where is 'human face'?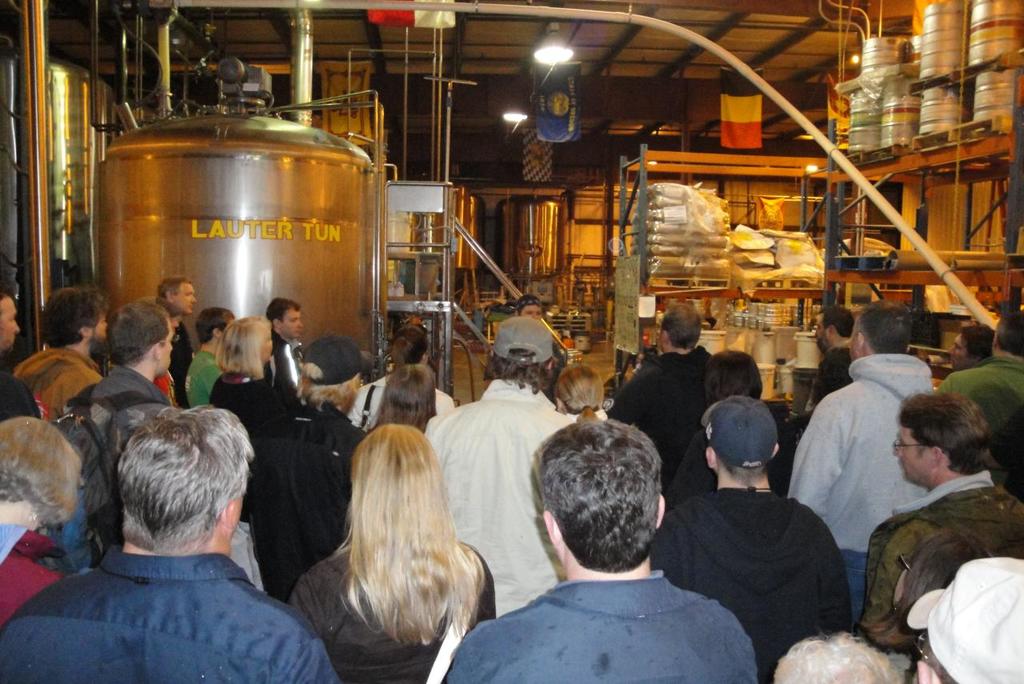
176/282/198/311.
